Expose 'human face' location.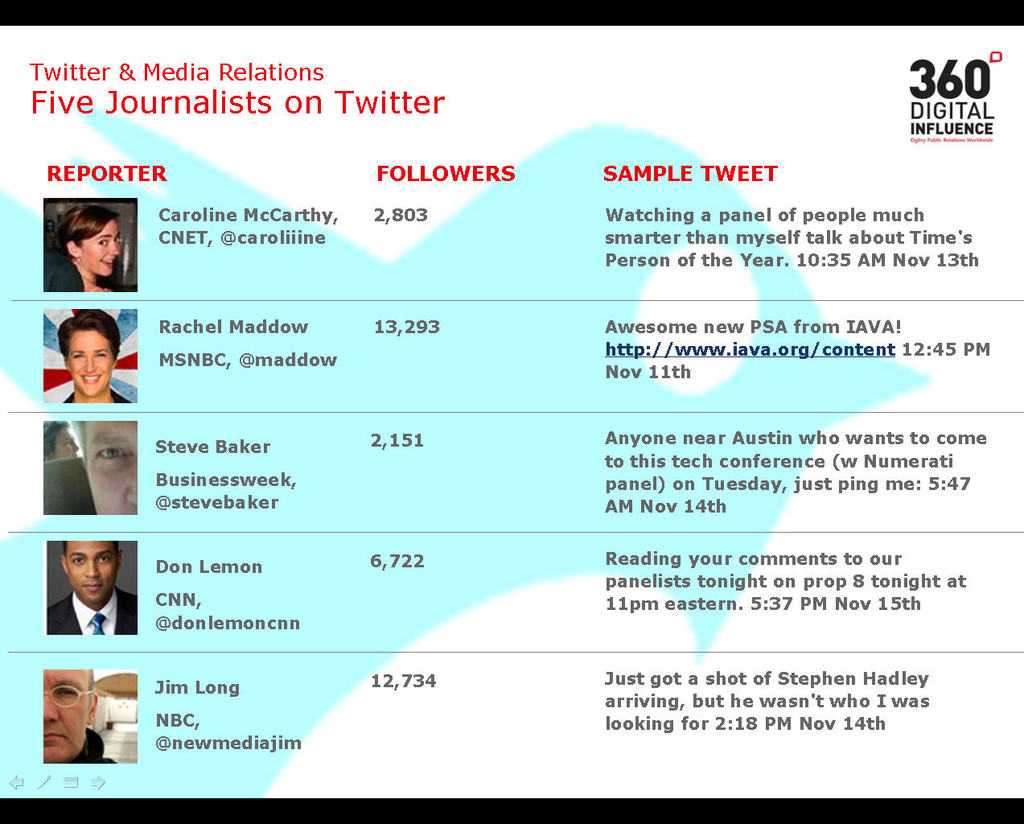
Exposed at box(55, 424, 80, 457).
